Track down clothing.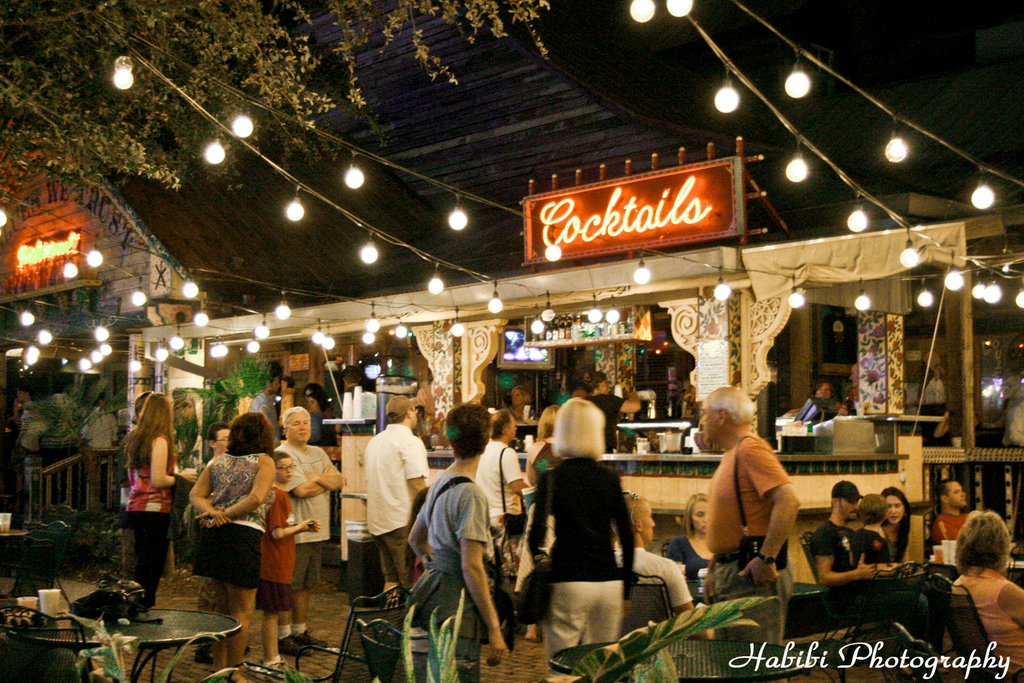
Tracked to (left=954, top=562, right=1023, bottom=677).
